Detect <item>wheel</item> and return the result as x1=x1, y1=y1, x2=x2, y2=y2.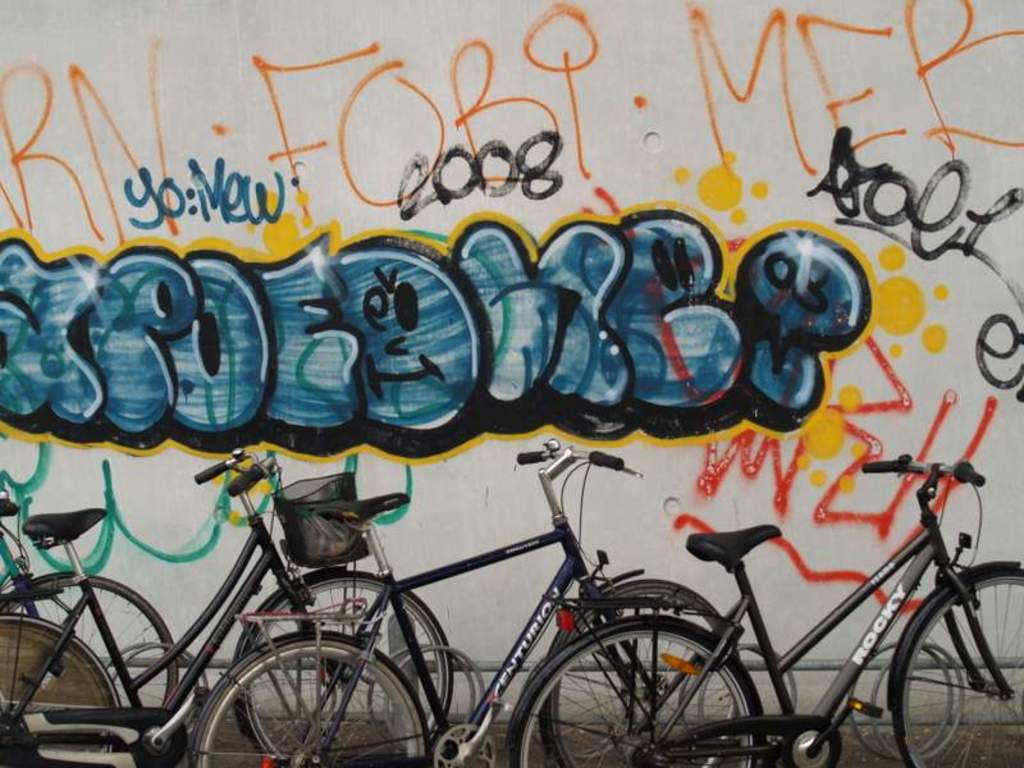
x1=893, y1=570, x2=1023, y2=767.
